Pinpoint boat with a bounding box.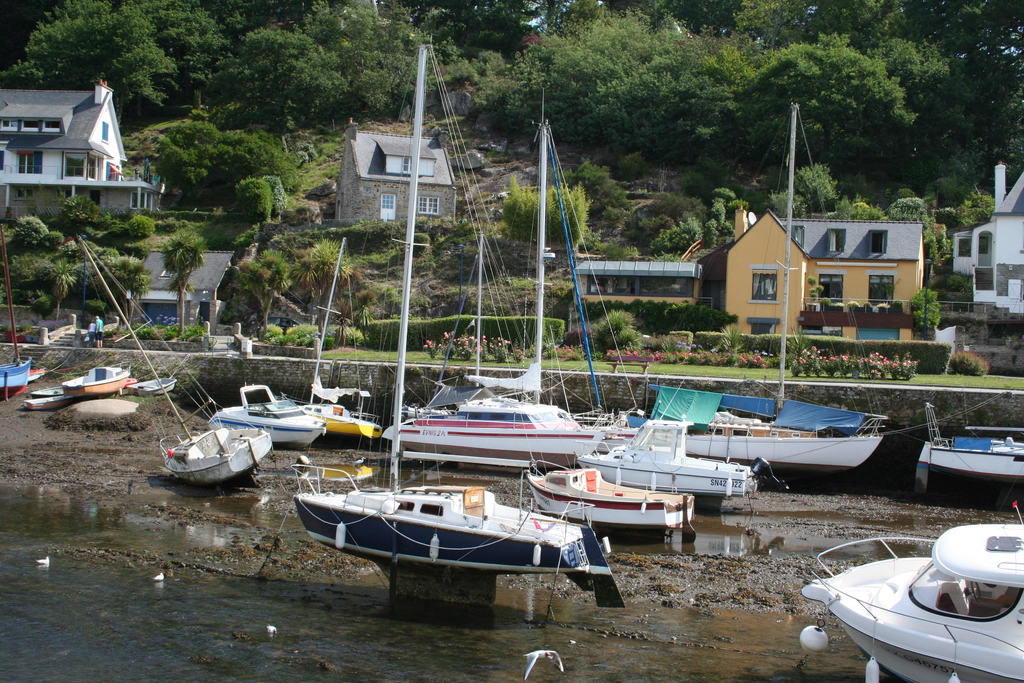
[0,220,34,398].
